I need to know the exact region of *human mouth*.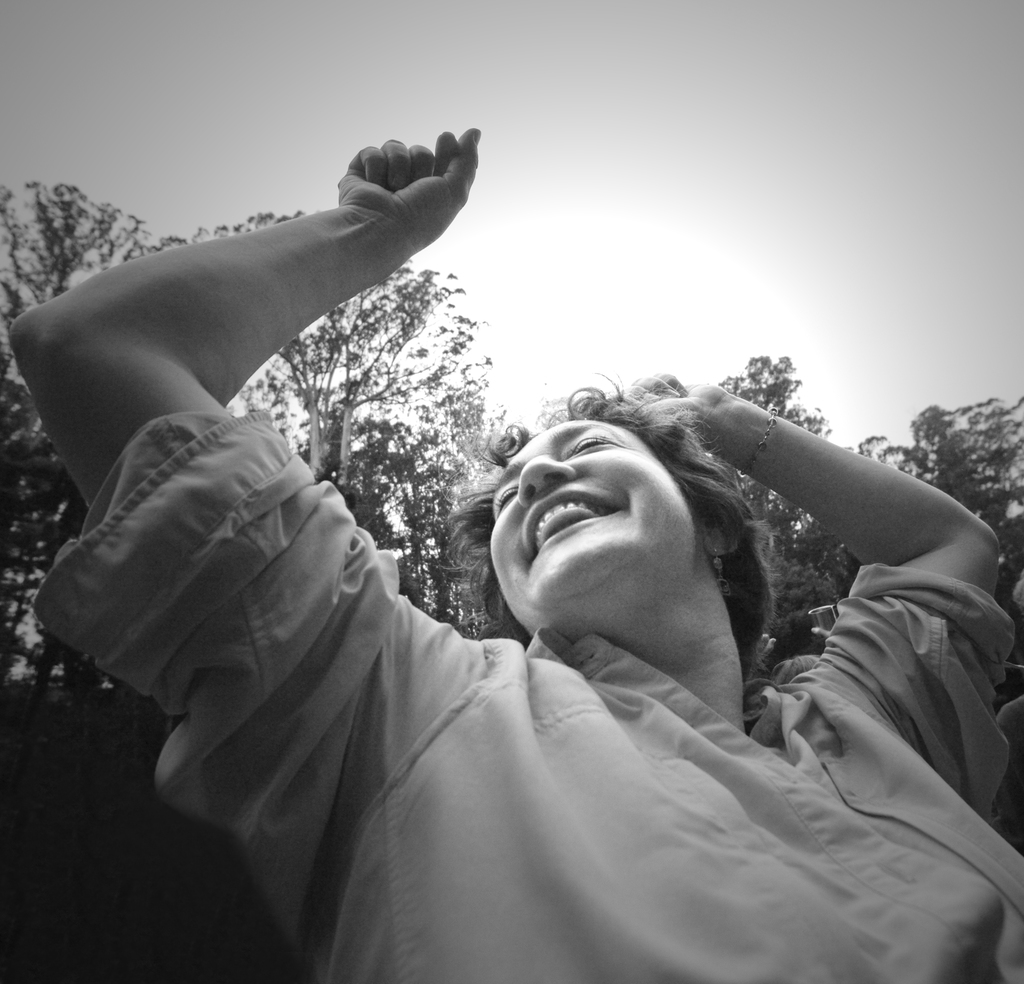
Region: 528/492/621/564.
